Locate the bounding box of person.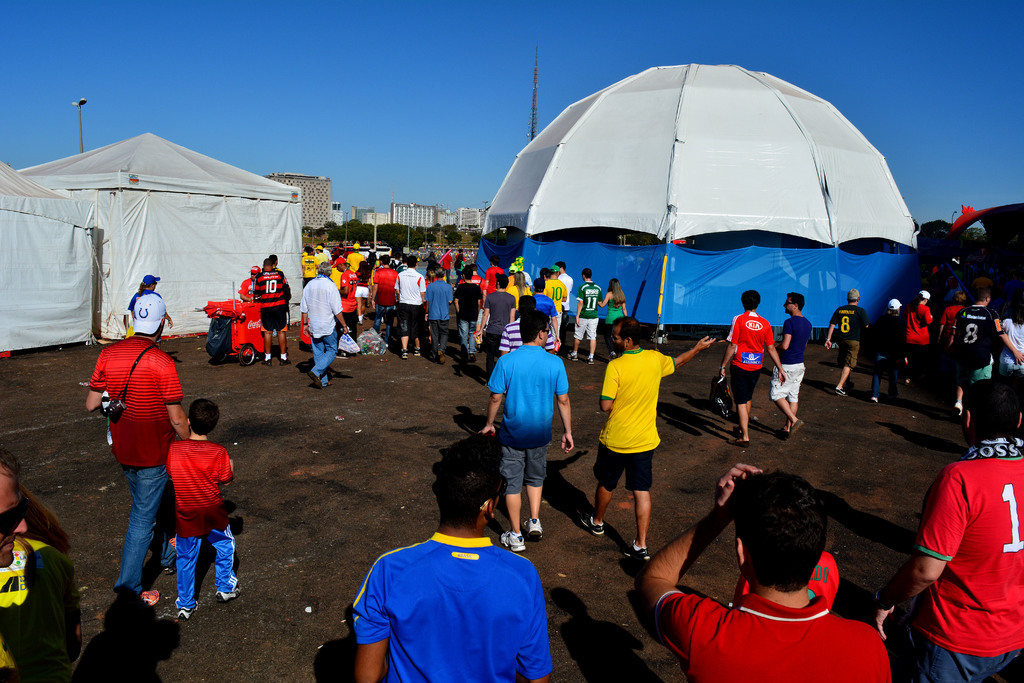
Bounding box: BBox(275, 251, 287, 276).
